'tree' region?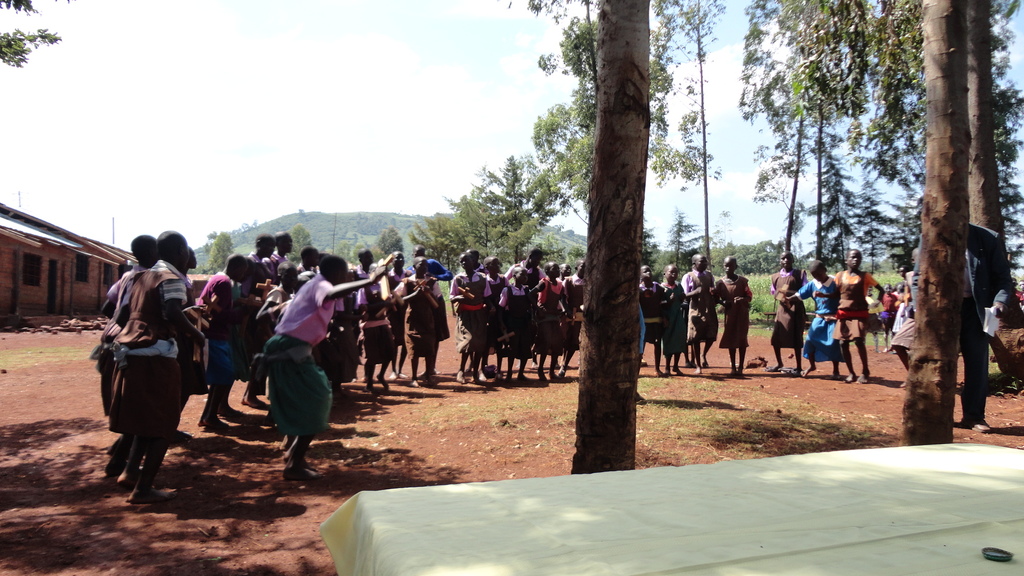
285/225/315/266
